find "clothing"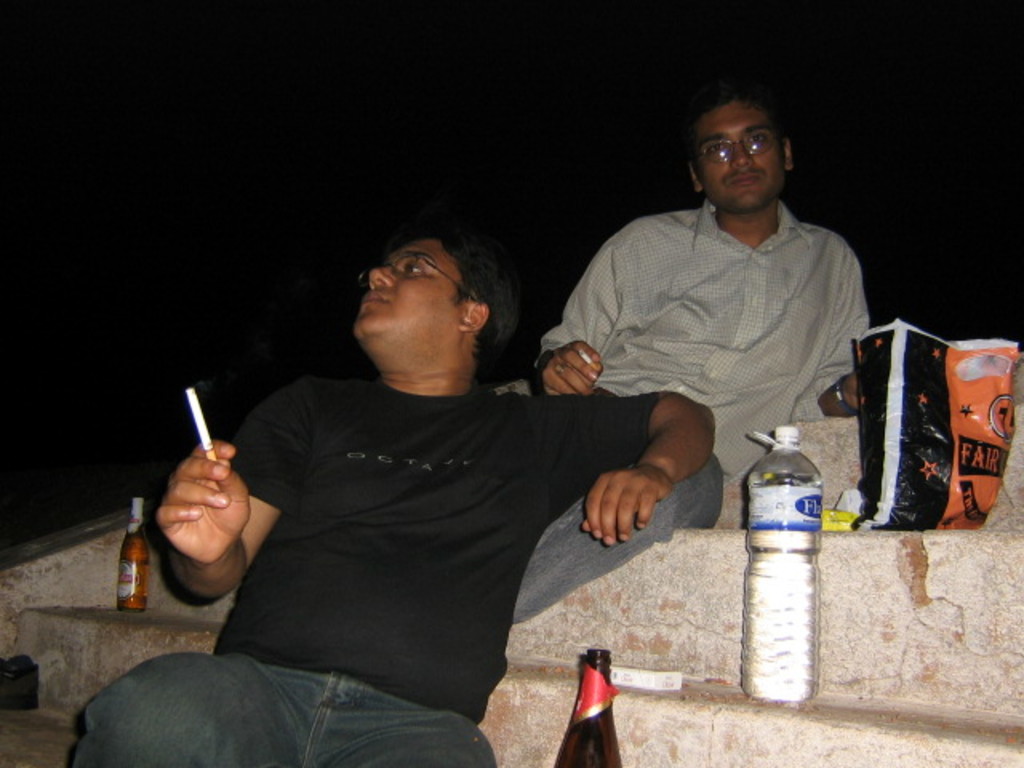
x1=74 y1=373 x2=659 y2=766
